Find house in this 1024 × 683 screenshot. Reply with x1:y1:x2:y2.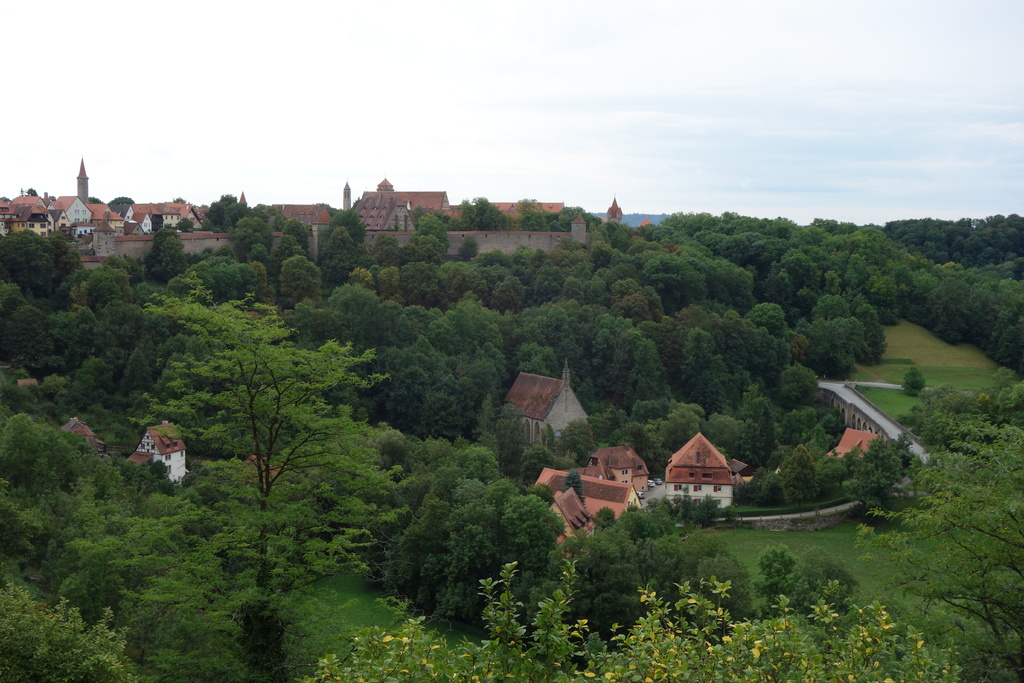
0:197:56:234.
